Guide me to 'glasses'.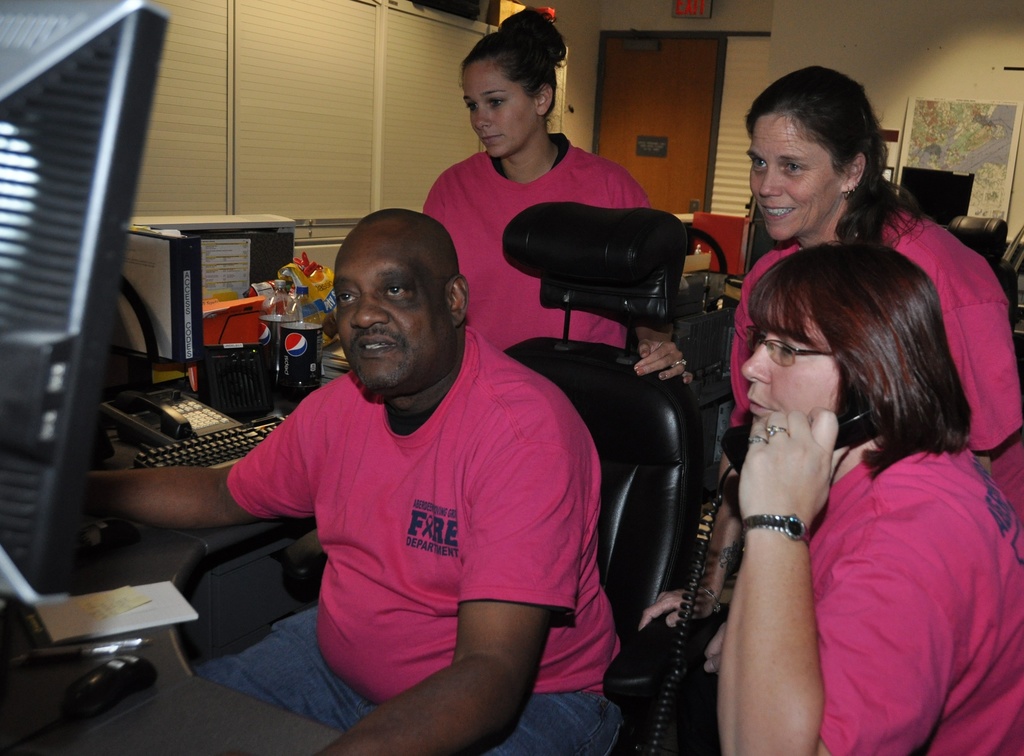
Guidance: bbox=[744, 324, 844, 371].
